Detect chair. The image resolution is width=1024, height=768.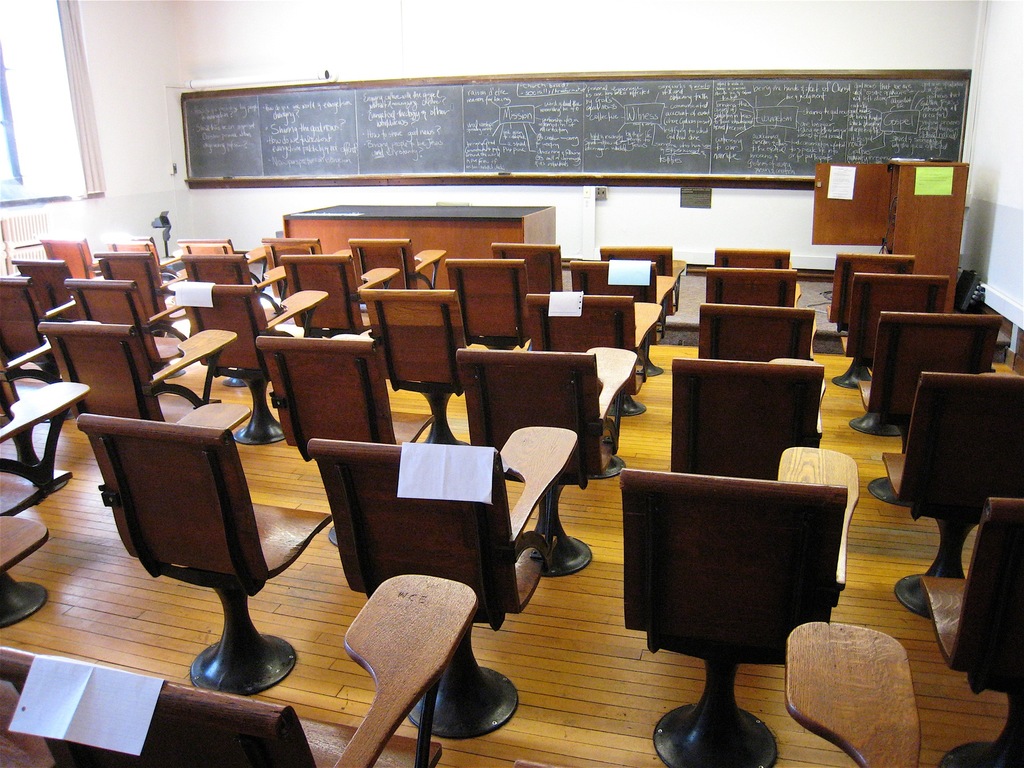
rect(0, 273, 72, 386).
